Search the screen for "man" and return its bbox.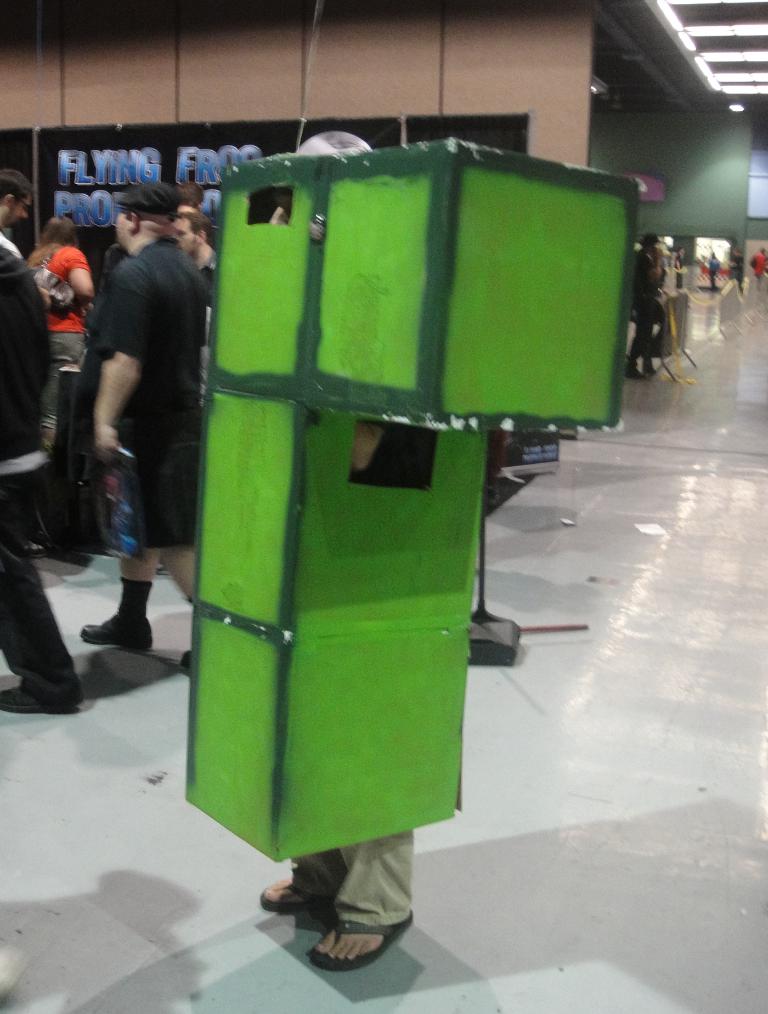
Found: rect(0, 229, 90, 710).
